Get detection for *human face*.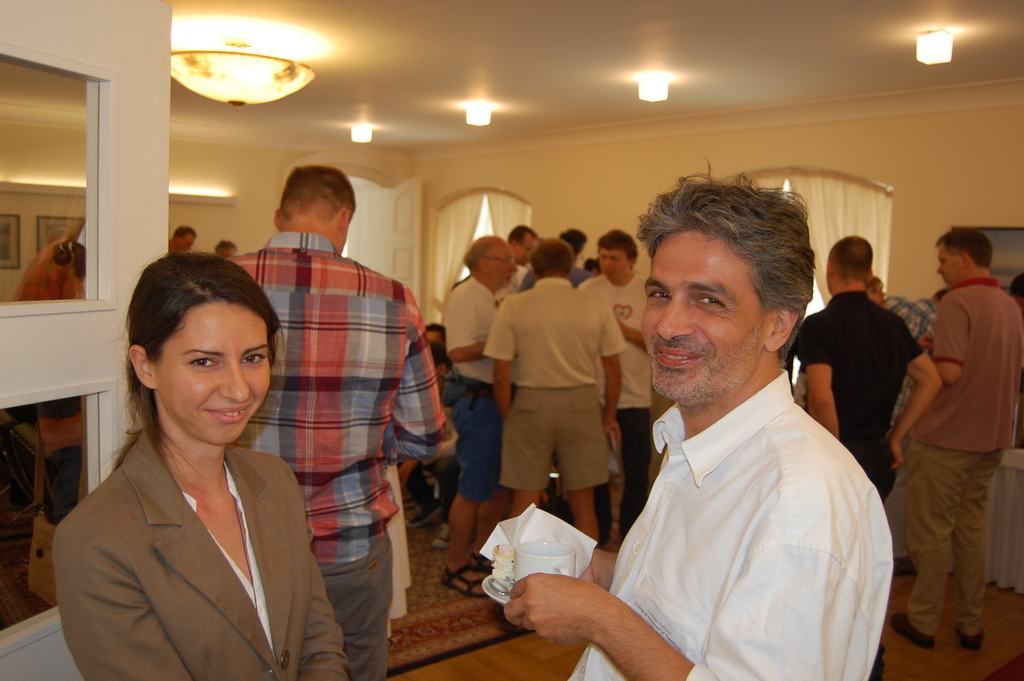
Detection: bbox=(639, 222, 766, 397).
